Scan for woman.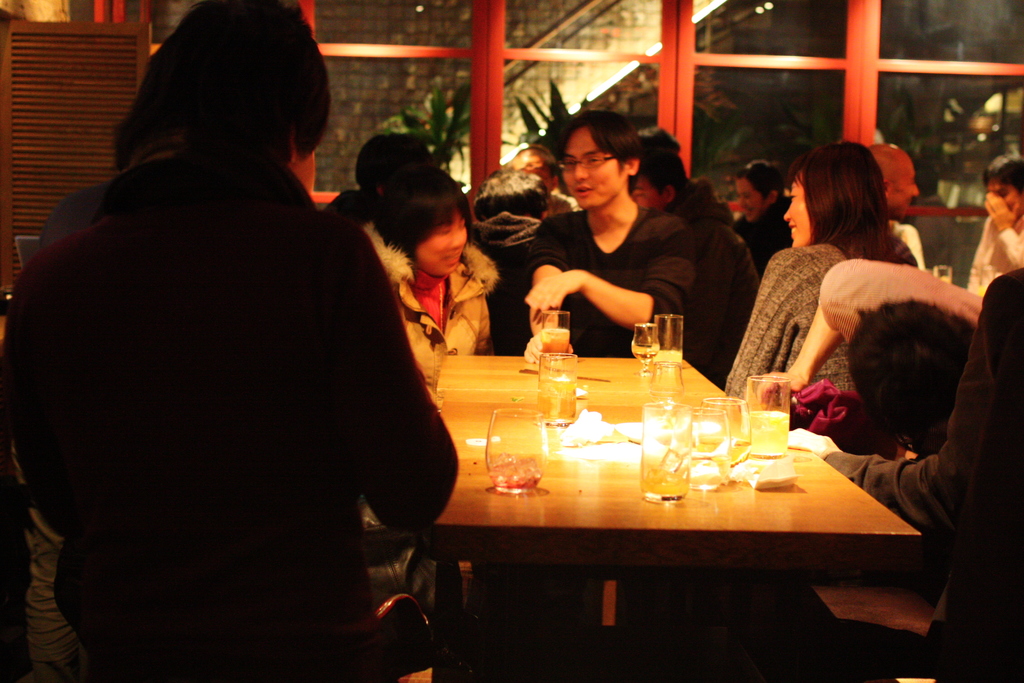
Scan result: {"x1": 701, "y1": 128, "x2": 927, "y2": 411}.
